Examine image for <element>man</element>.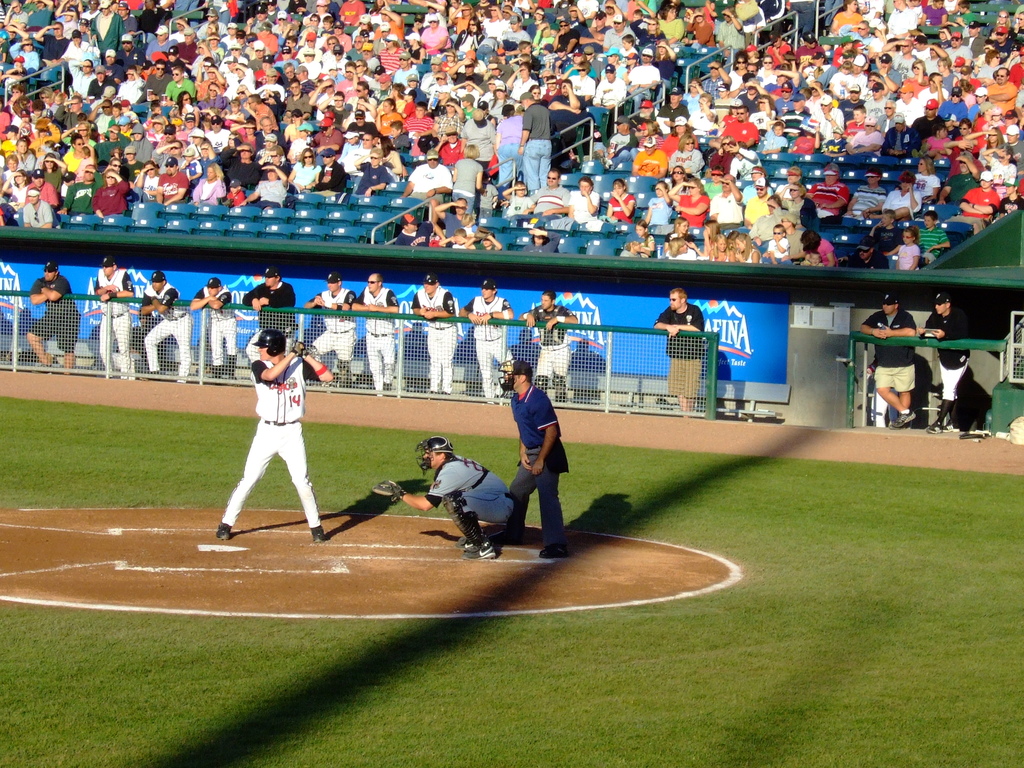
Examination result: <bbox>966, 83, 993, 124</bbox>.
